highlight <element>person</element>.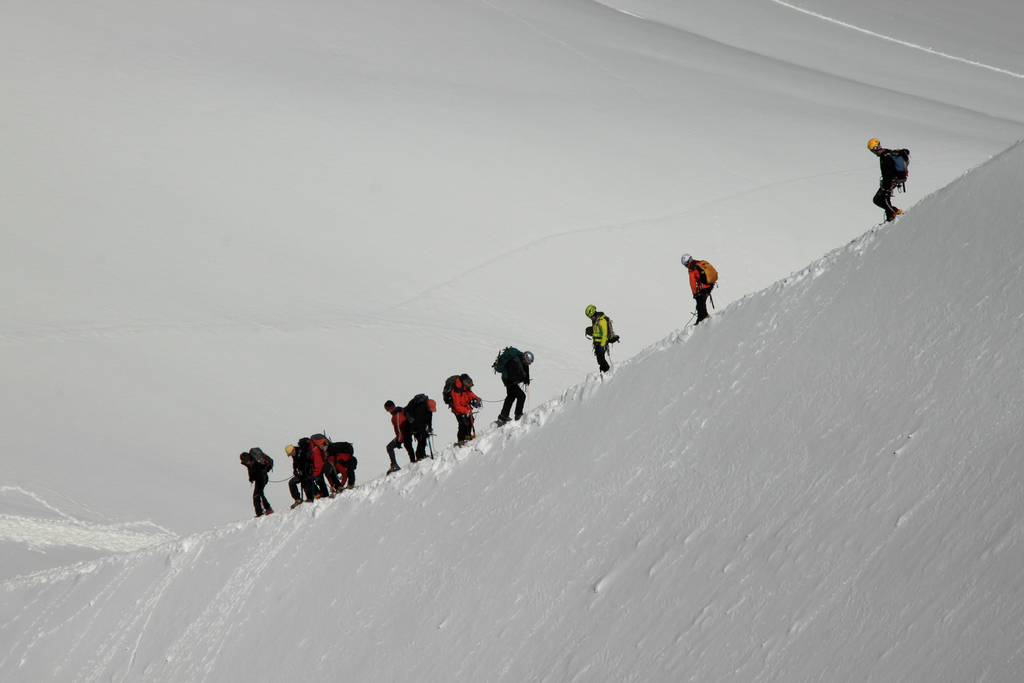
Highlighted region: crop(442, 372, 483, 434).
